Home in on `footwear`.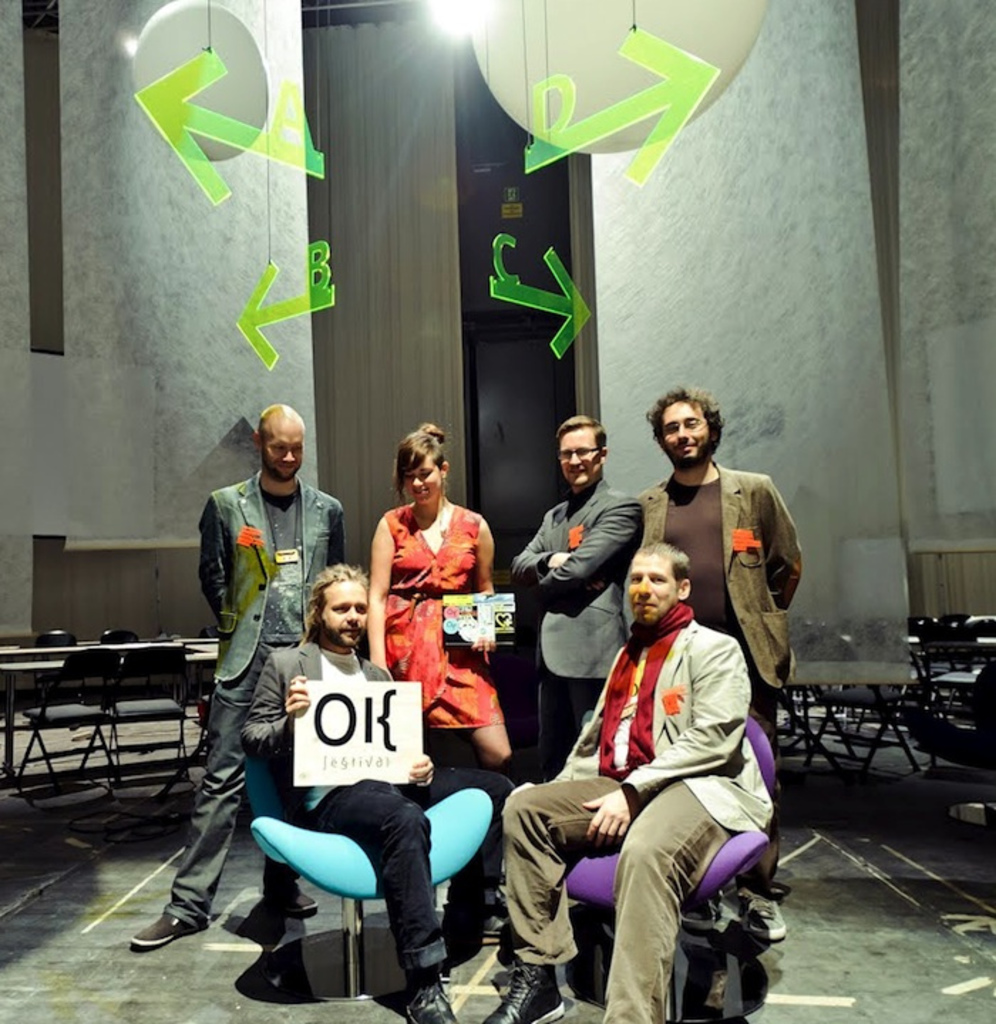
Homed in at bbox=(406, 977, 457, 1023).
